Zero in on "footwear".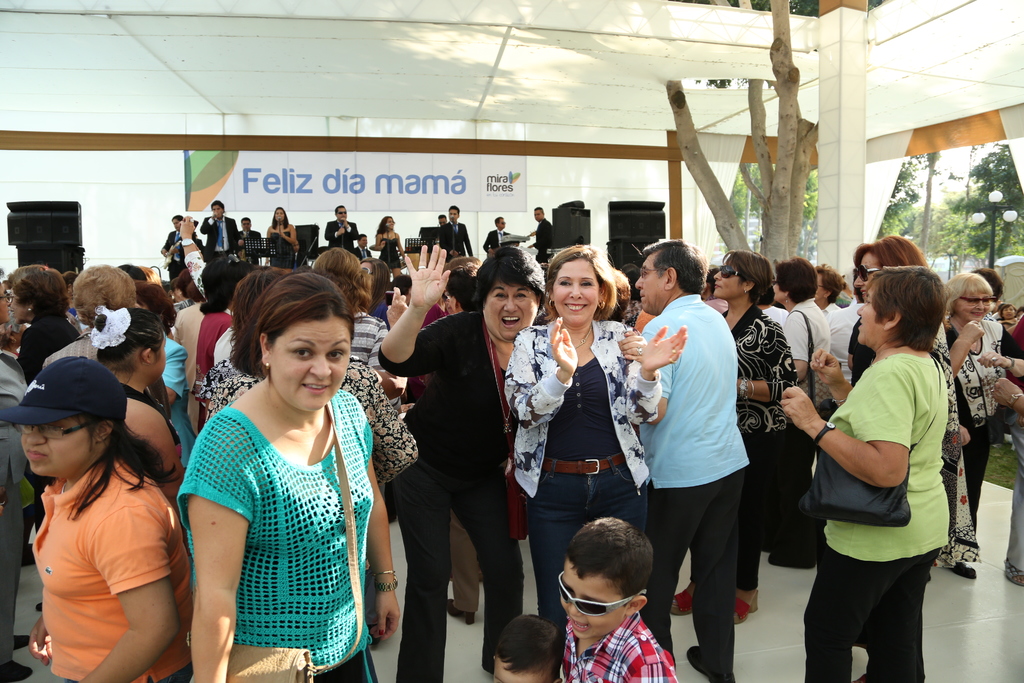
Zeroed in: locate(1003, 562, 1023, 586).
